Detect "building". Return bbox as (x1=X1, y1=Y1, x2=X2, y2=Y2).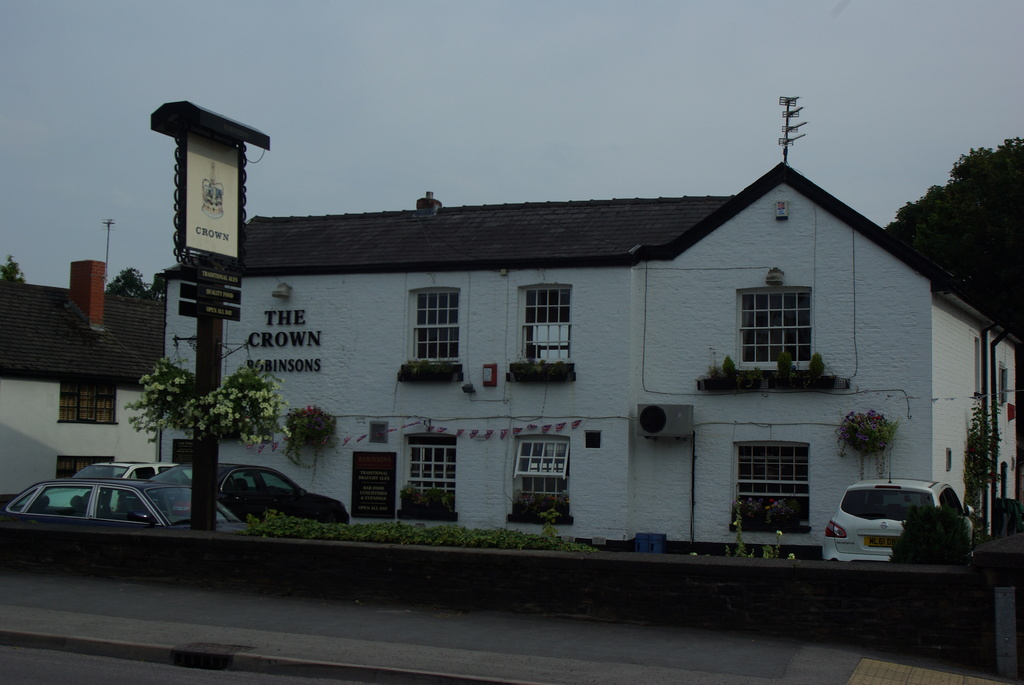
(x1=152, y1=97, x2=1023, y2=562).
